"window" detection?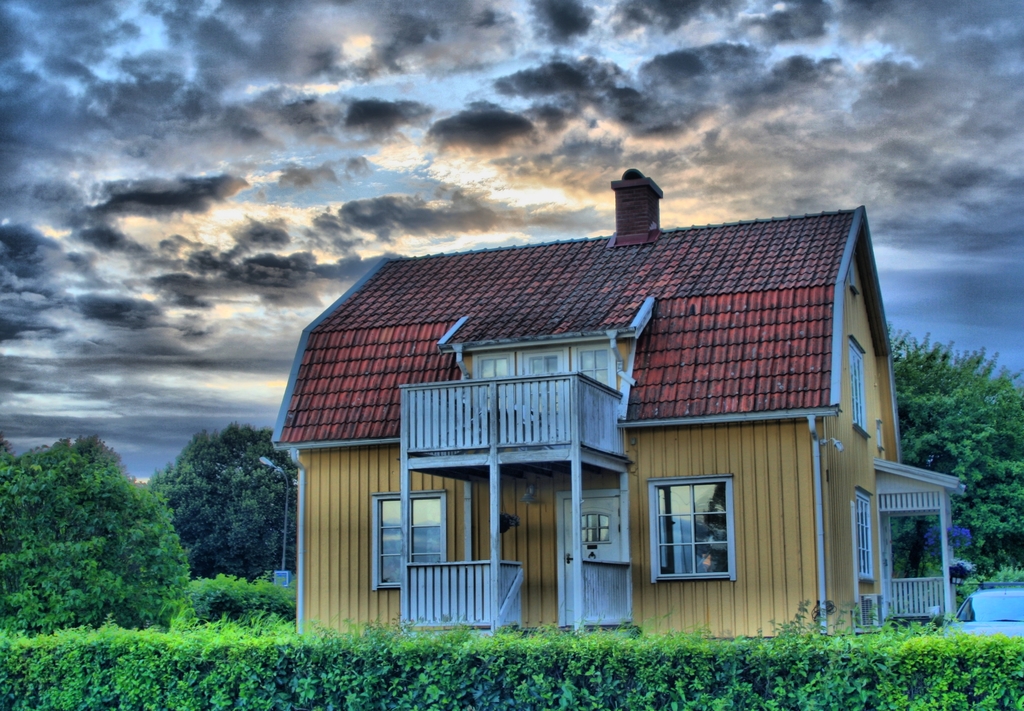
l=372, t=490, r=442, b=594
